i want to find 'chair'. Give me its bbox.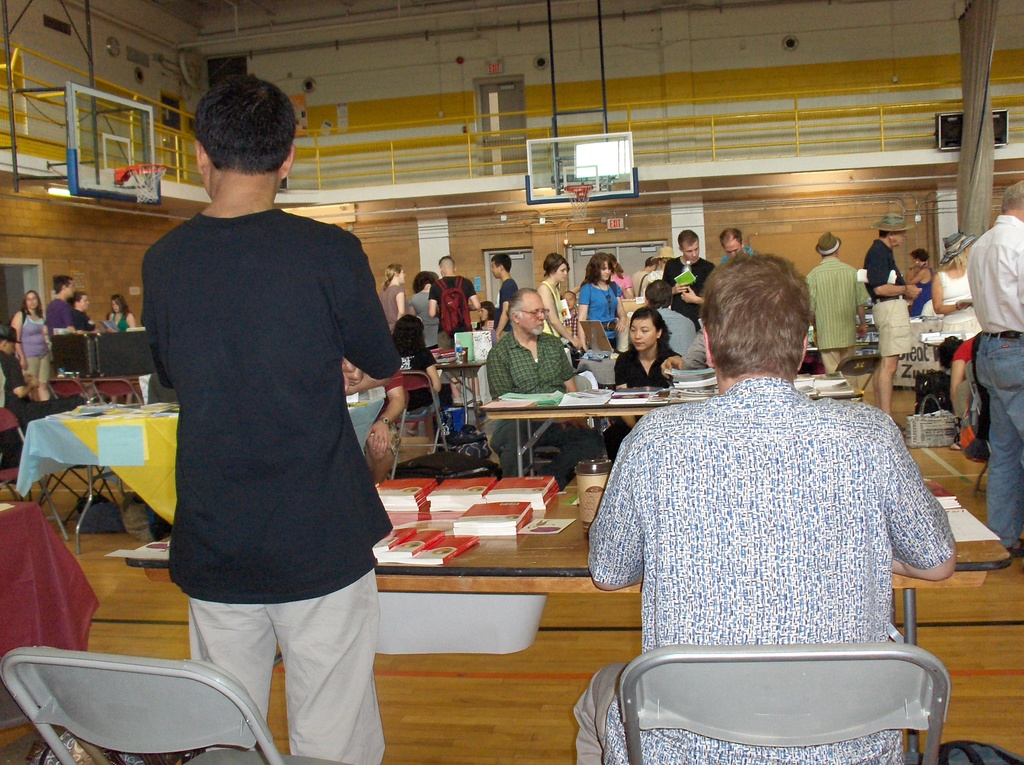
Rect(92, 376, 142, 405).
